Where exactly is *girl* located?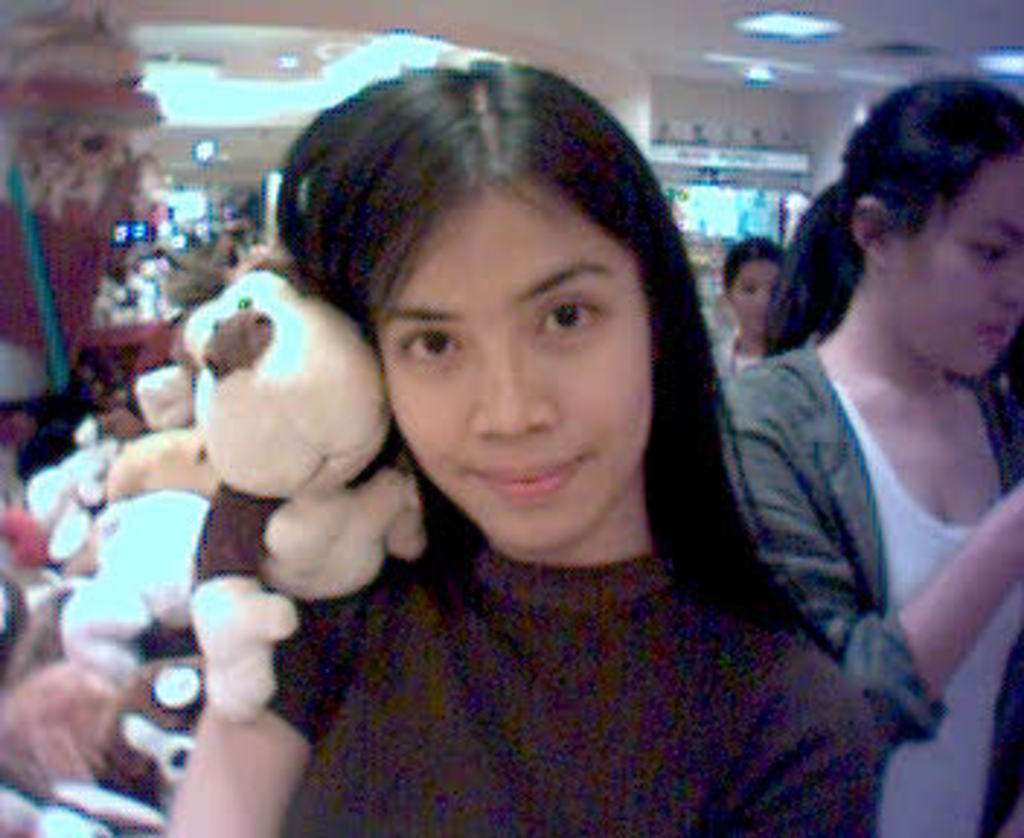
Its bounding box is locate(727, 76, 1021, 835).
